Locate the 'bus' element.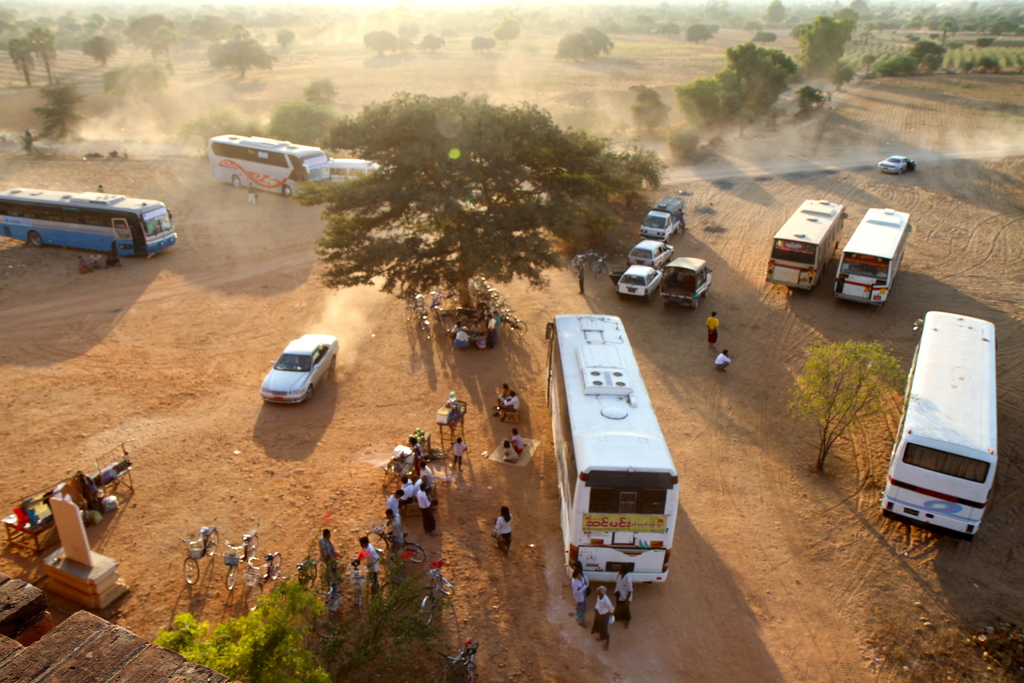
Element bbox: (left=538, top=309, right=684, bottom=580).
